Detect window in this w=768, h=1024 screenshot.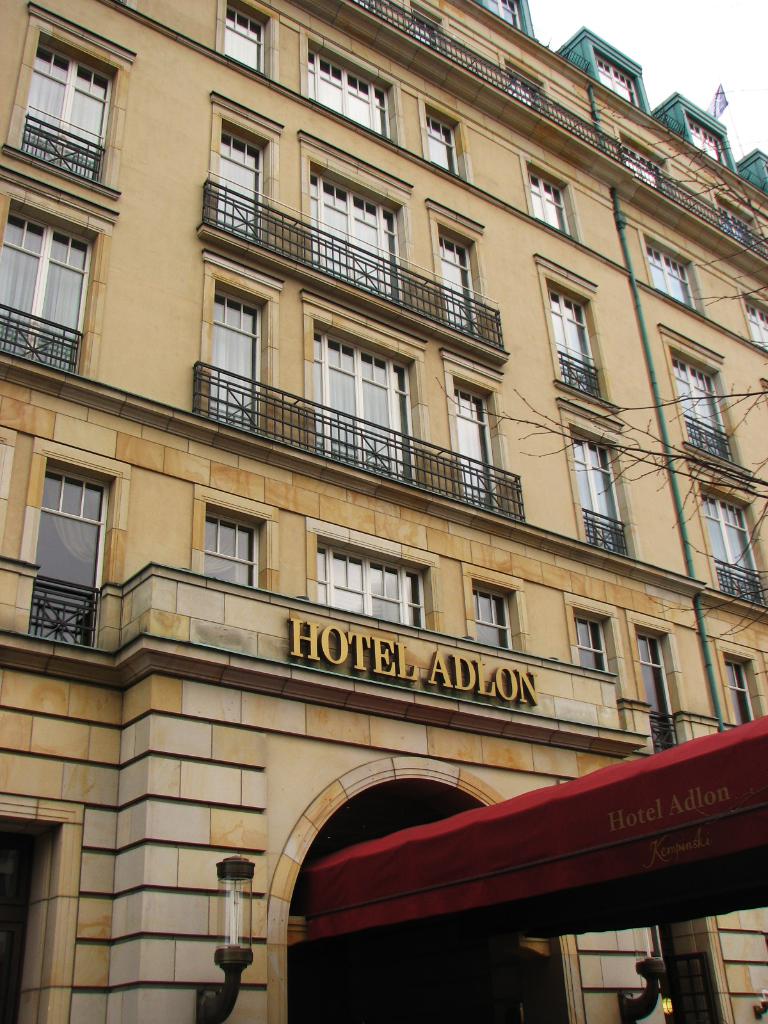
Detection: [317, 316, 419, 480].
